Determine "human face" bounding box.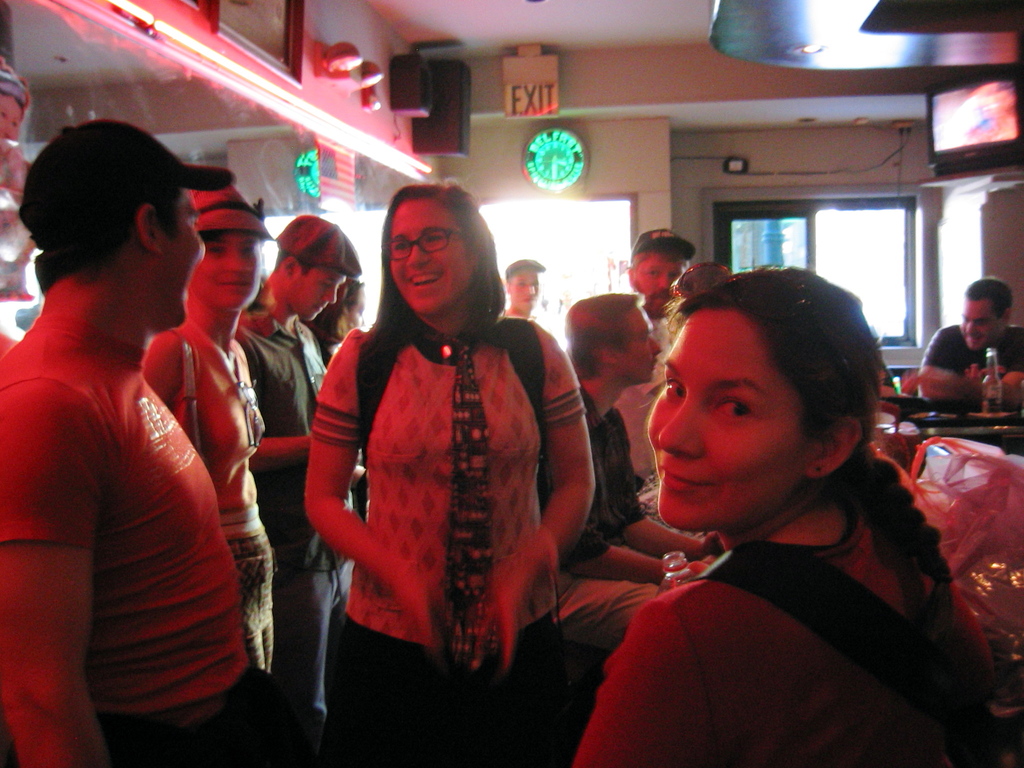
Determined: l=961, t=299, r=1004, b=349.
